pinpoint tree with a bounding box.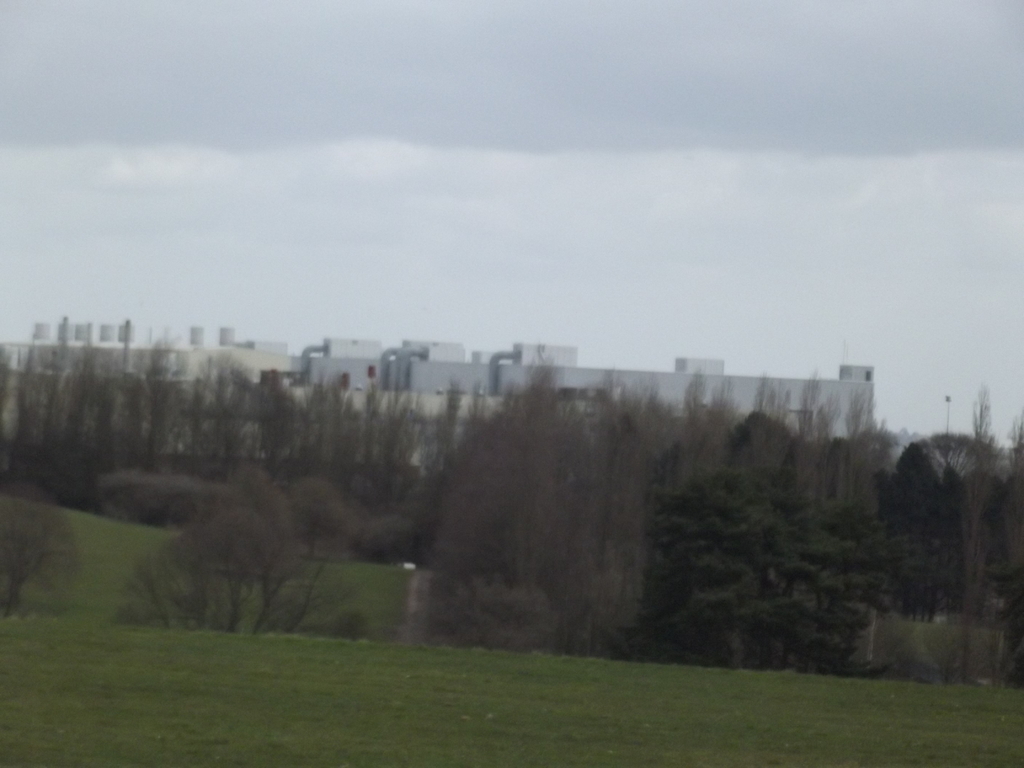
[left=0, top=486, right=79, bottom=622].
